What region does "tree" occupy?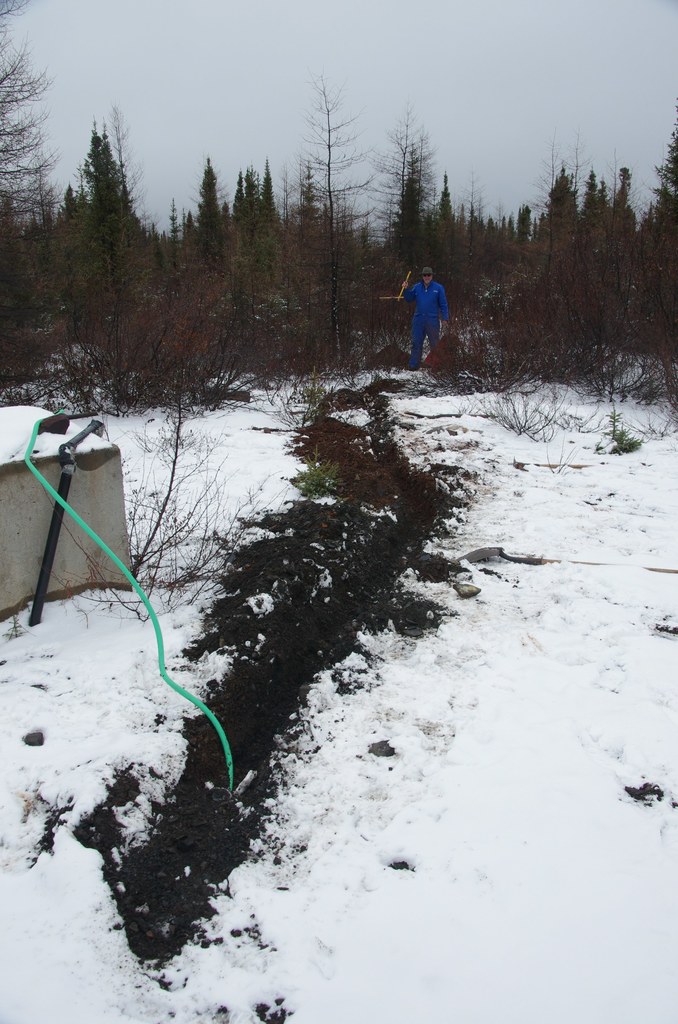
region(517, 204, 531, 249).
